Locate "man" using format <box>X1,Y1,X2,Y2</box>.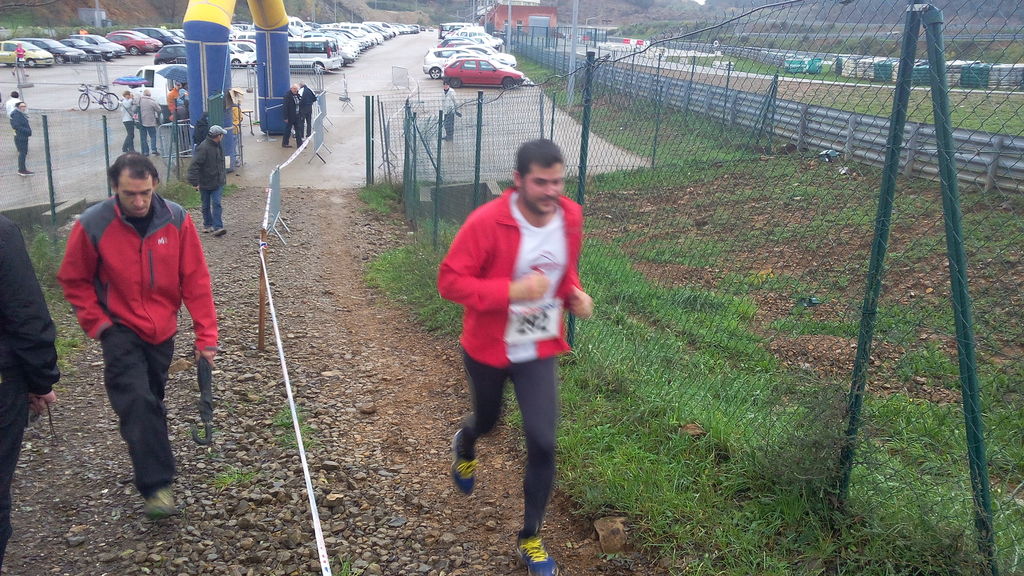
<box>436,77,465,144</box>.
